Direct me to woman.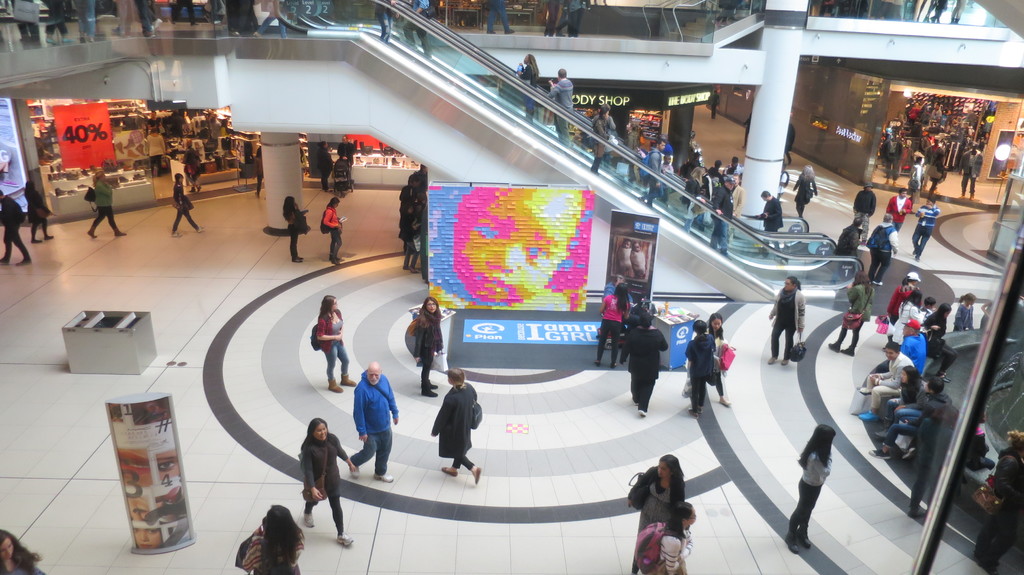
Direction: bbox=[315, 294, 355, 392].
